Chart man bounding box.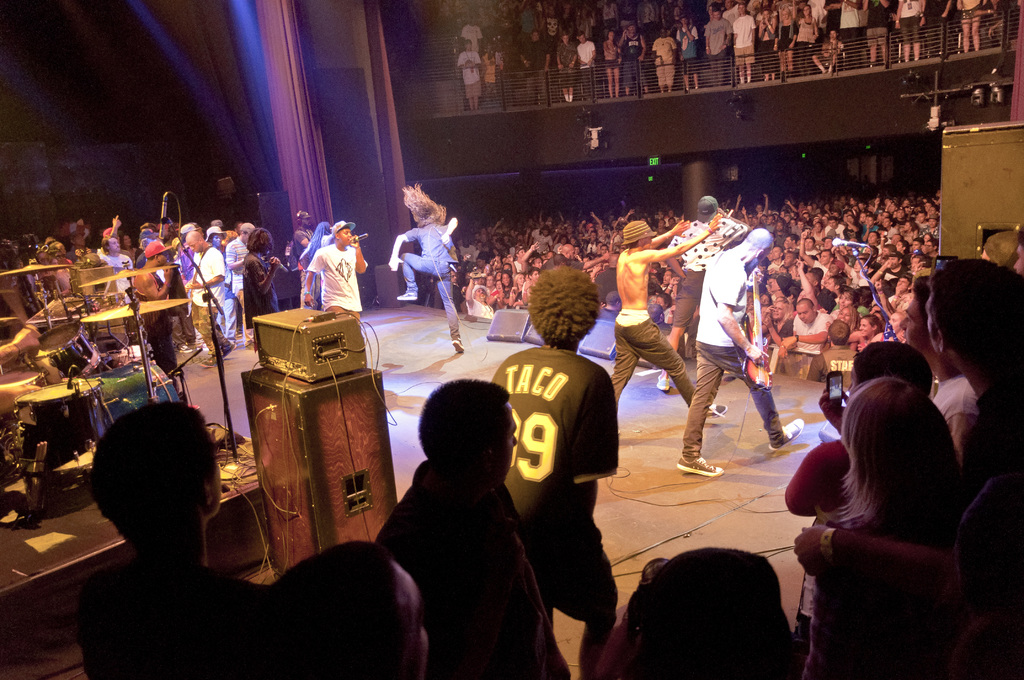
Charted: (485,264,620,679).
